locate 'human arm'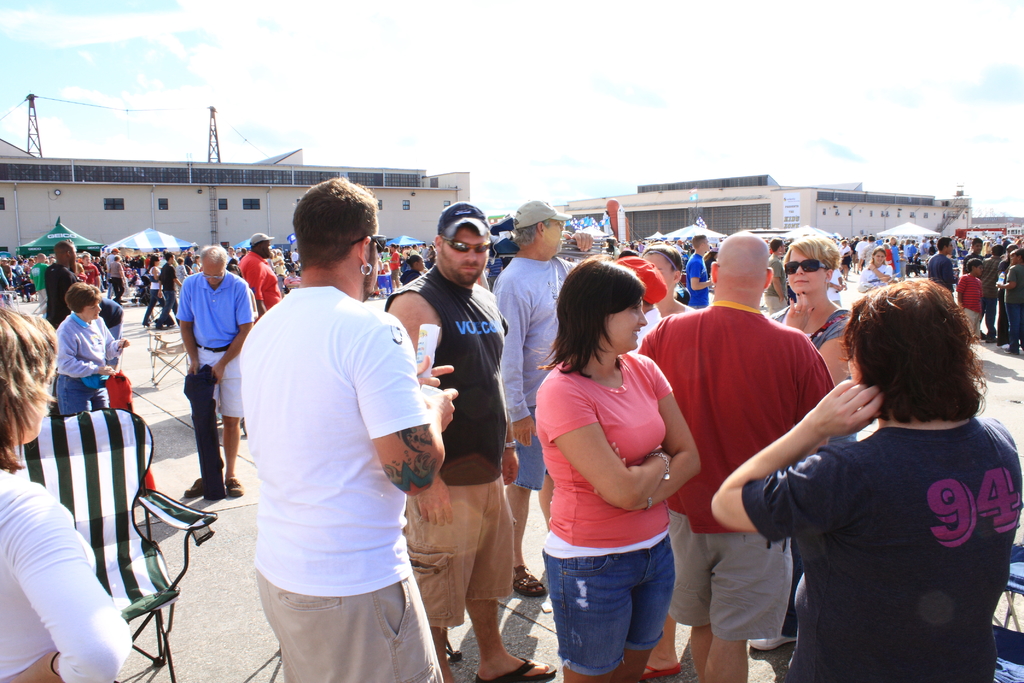
select_region(536, 377, 675, 506)
